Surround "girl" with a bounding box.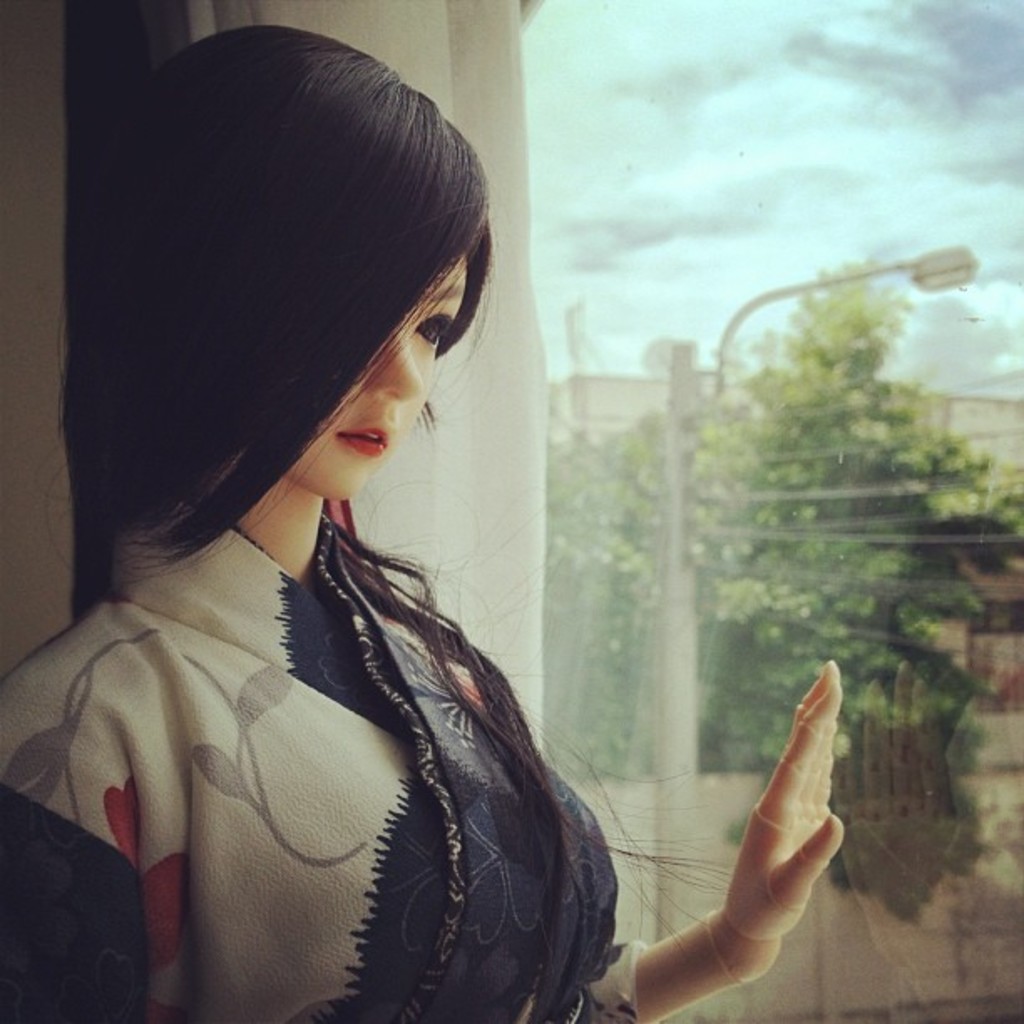
<bbox>0, 25, 847, 1022</bbox>.
